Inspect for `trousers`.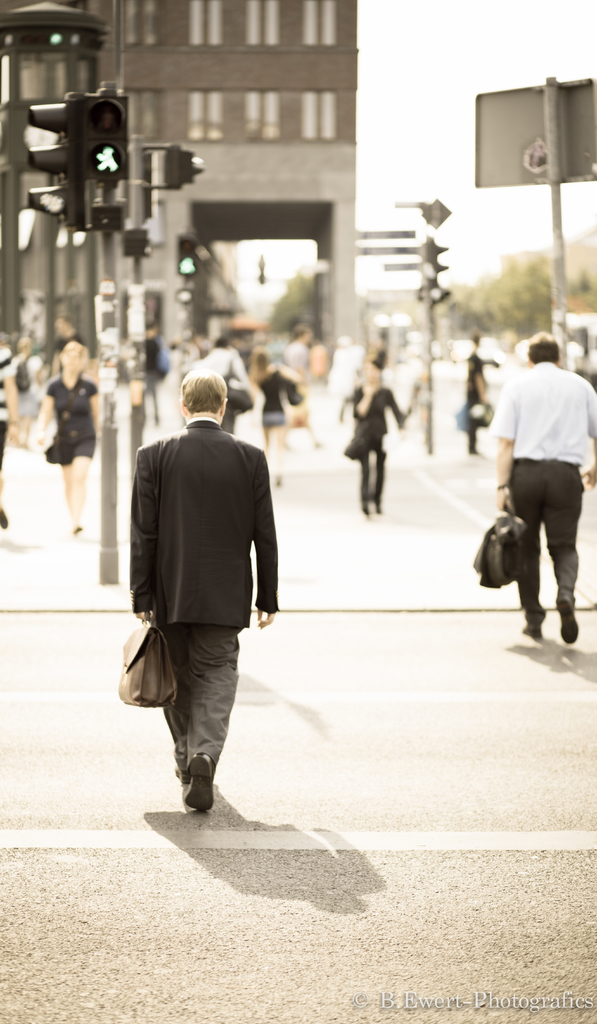
Inspection: (left=147, top=623, right=244, bottom=797).
